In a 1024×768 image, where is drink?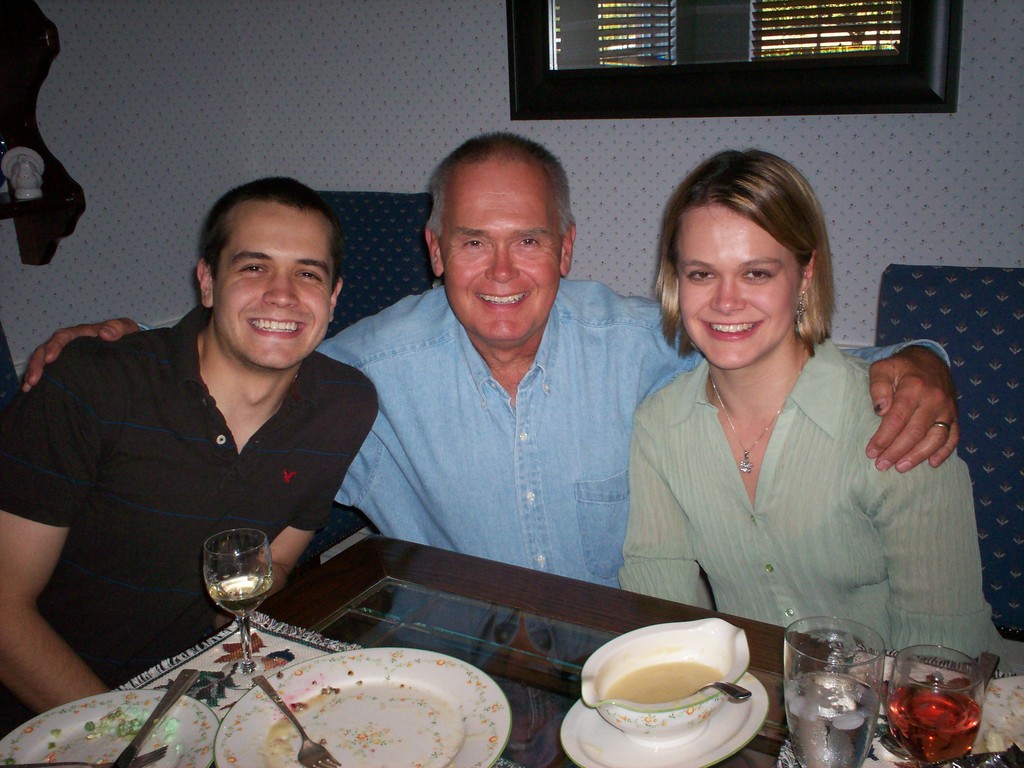
<bbox>780, 673, 878, 767</bbox>.
